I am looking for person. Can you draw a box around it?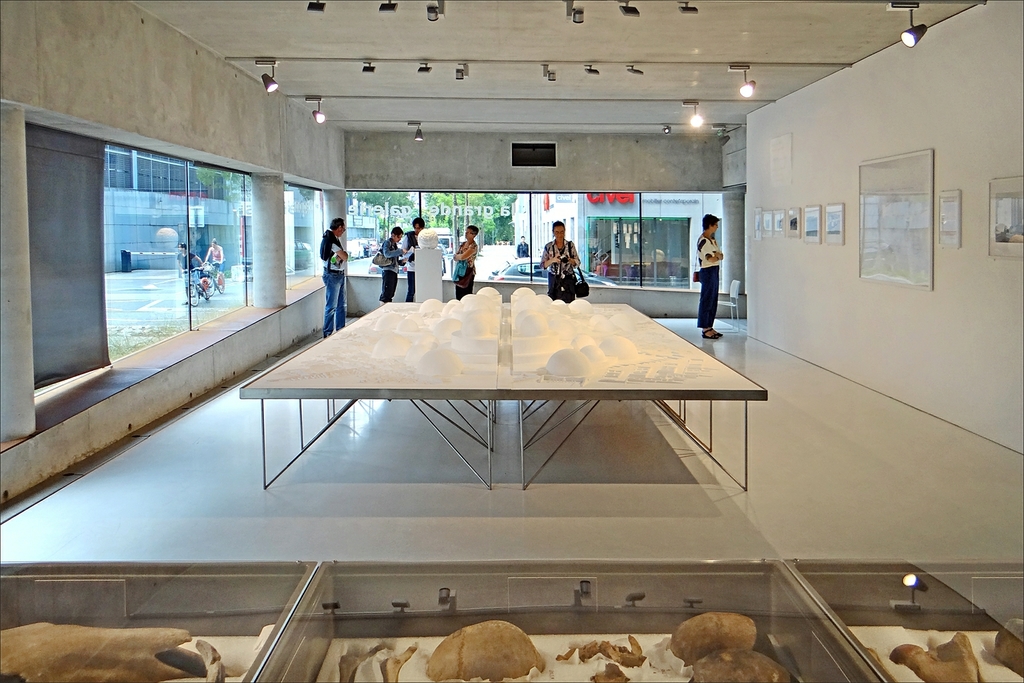
Sure, the bounding box is <region>696, 211, 723, 337</region>.
